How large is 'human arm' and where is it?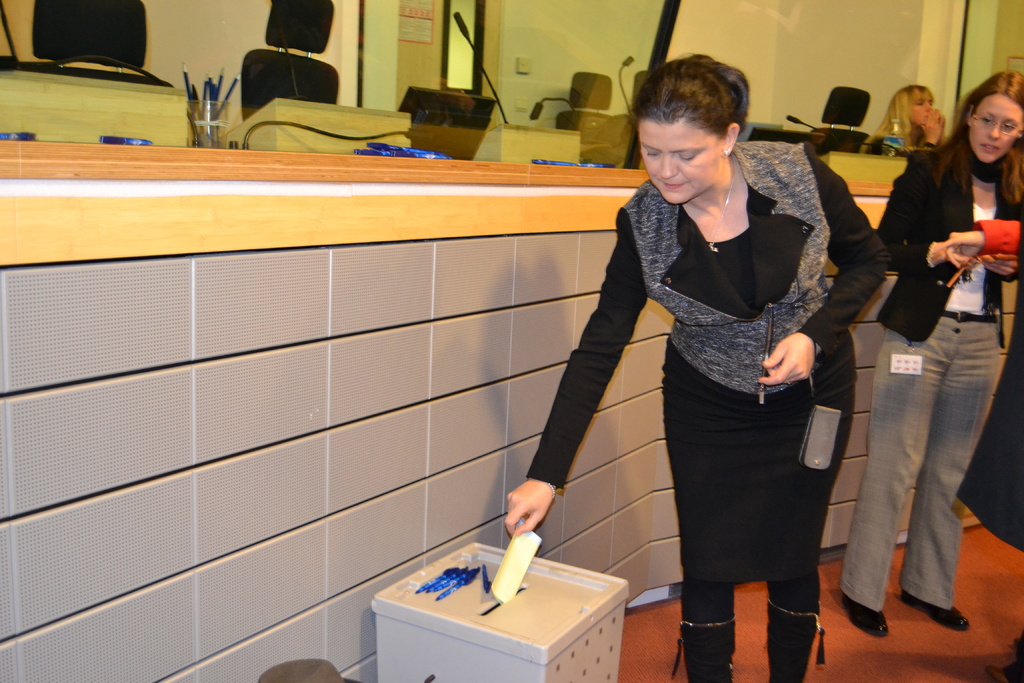
Bounding box: 531:241:643:525.
